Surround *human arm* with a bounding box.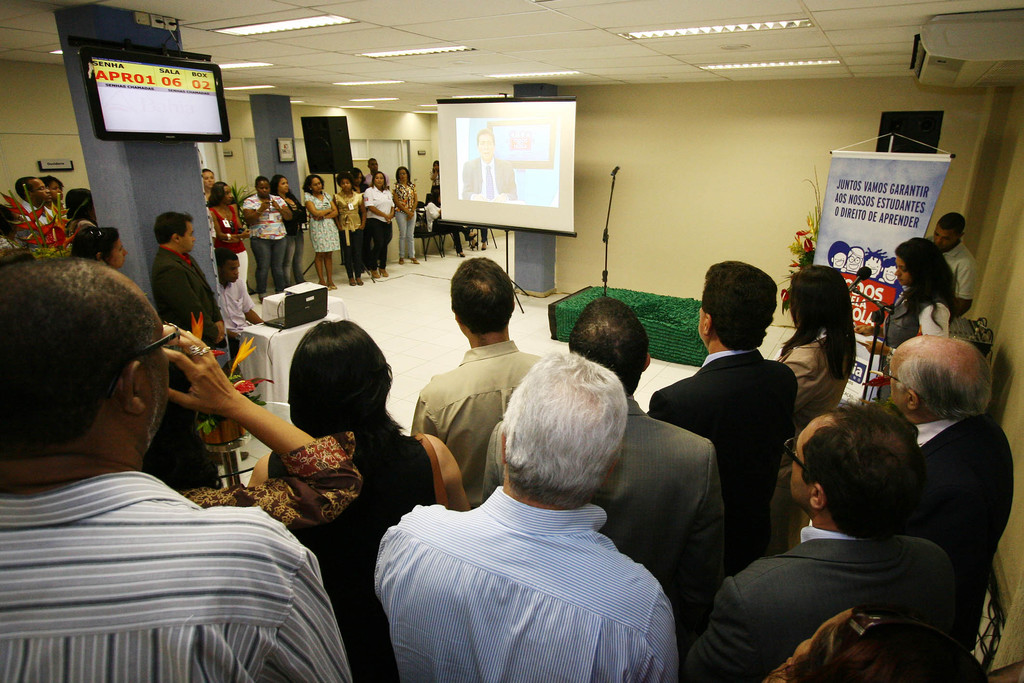
[x1=269, y1=198, x2=297, y2=220].
